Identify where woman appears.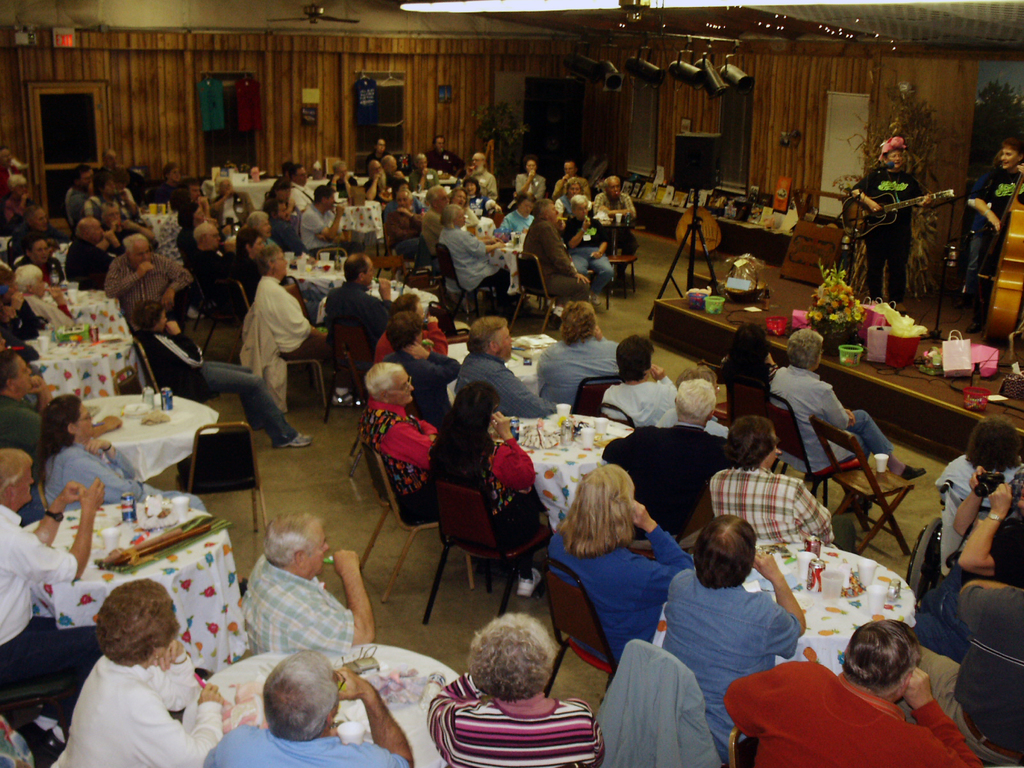
Appears at x1=356, y1=362, x2=448, y2=524.
